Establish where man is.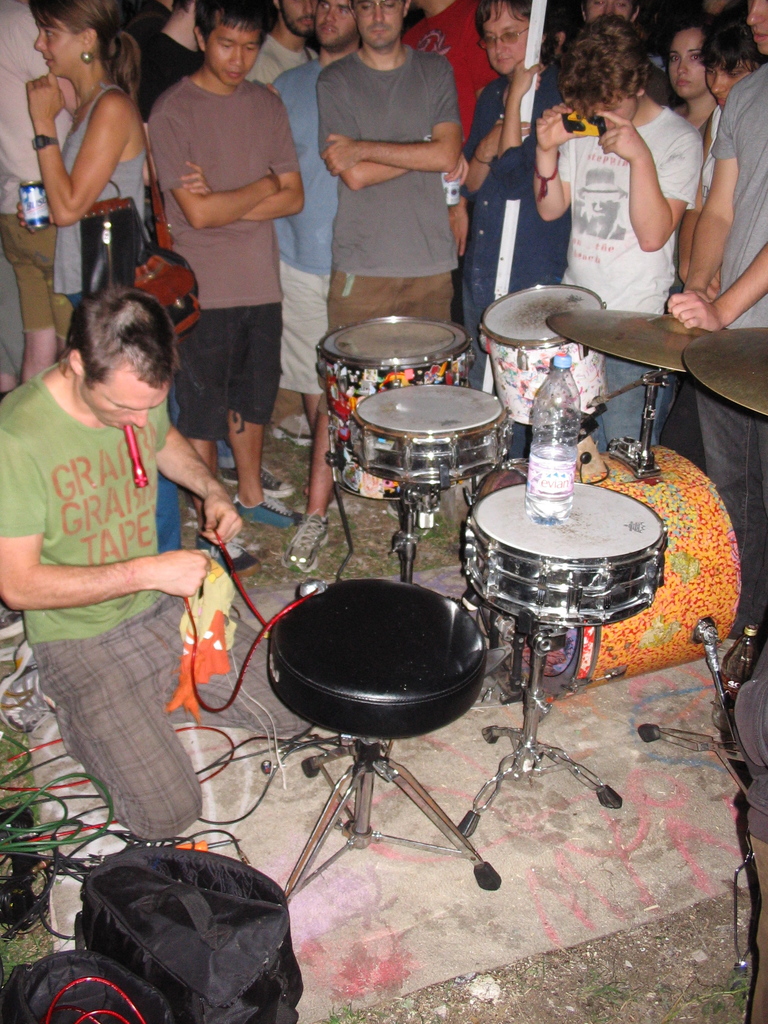
Established at 141 0 308 579.
